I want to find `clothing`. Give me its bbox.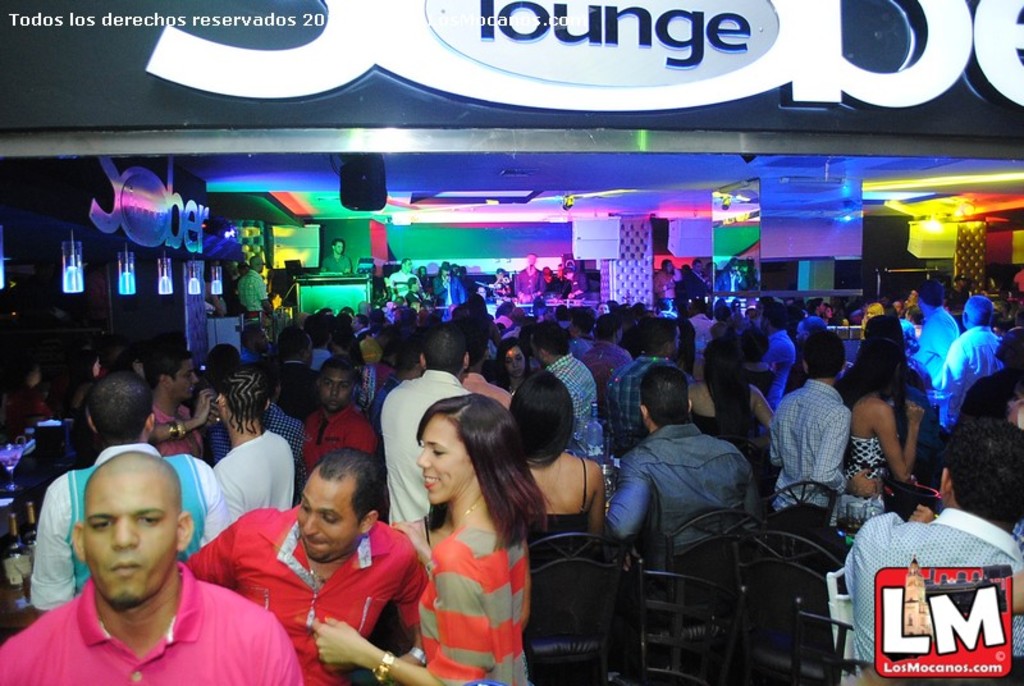
<box>383,374,471,532</box>.
